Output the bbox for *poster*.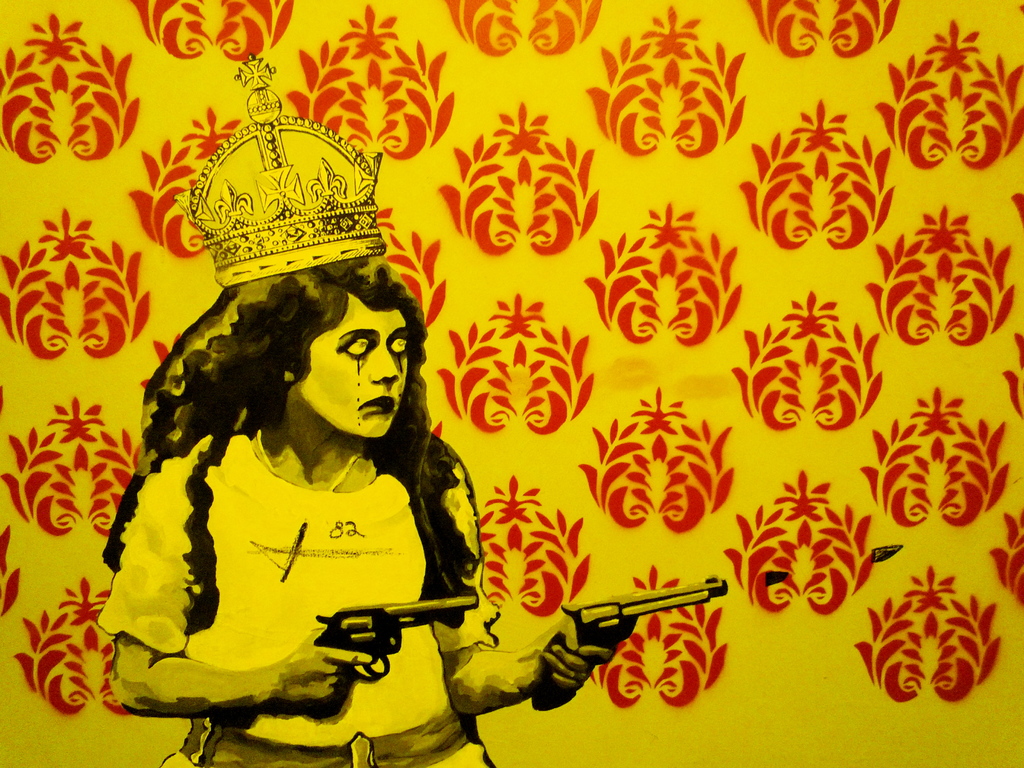
BBox(0, 0, 1023, 765).
